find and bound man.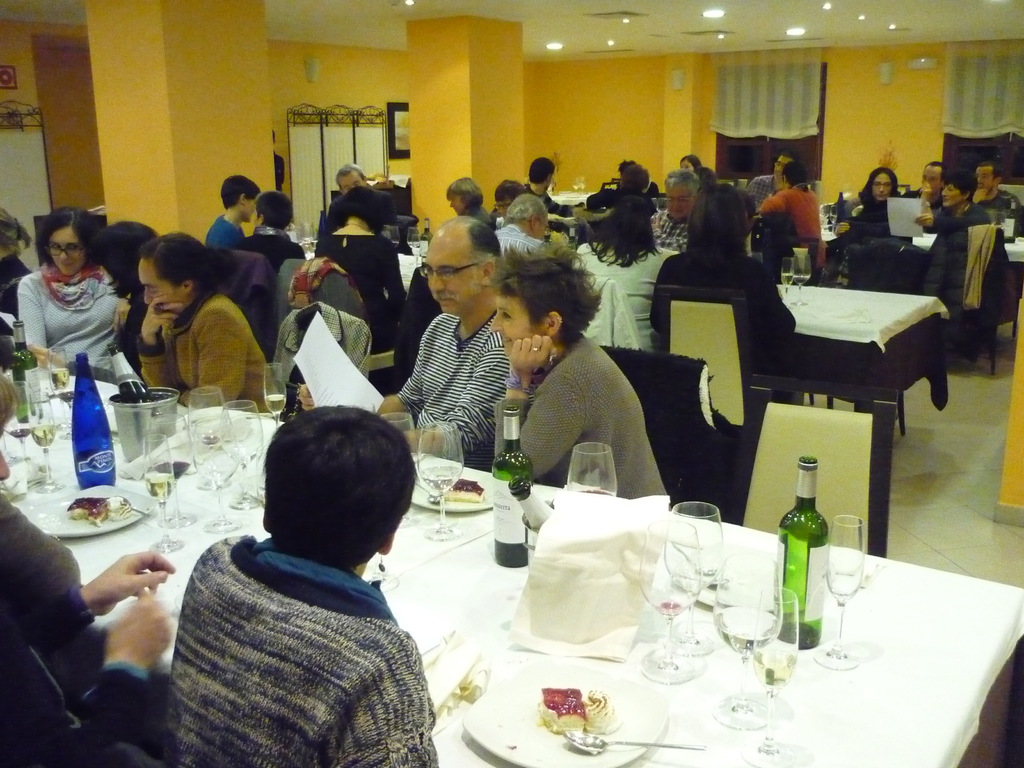
Bound: crop(906, 172, 945, 246).
